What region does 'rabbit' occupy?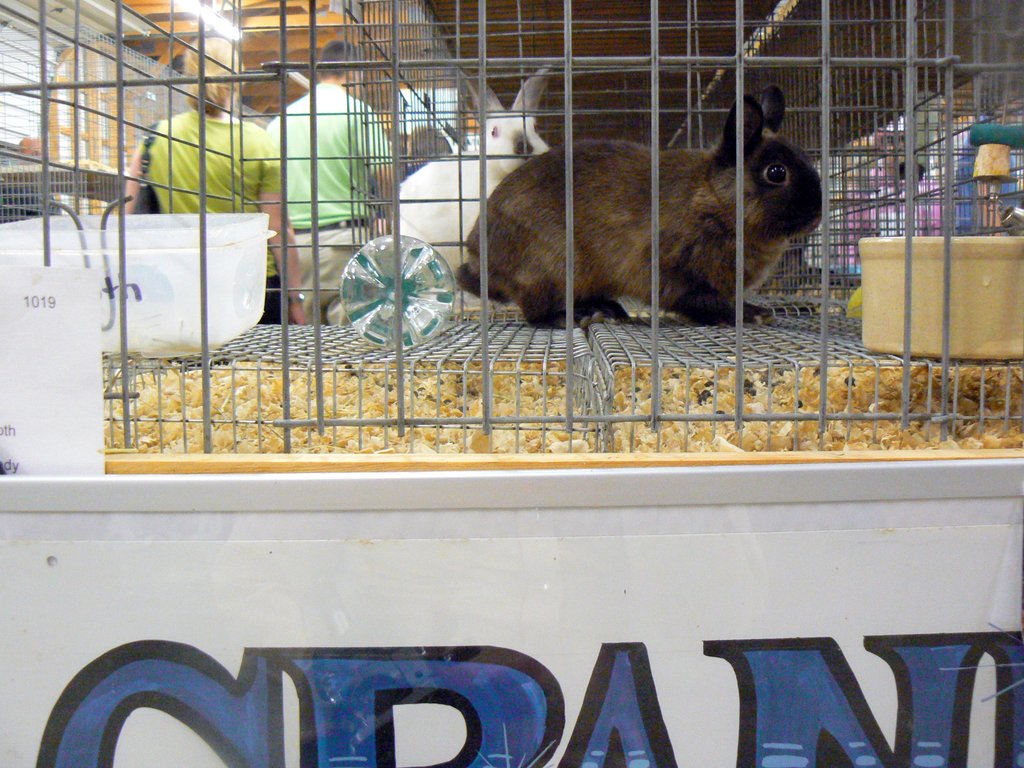
box(389, 54, 549, 280).
